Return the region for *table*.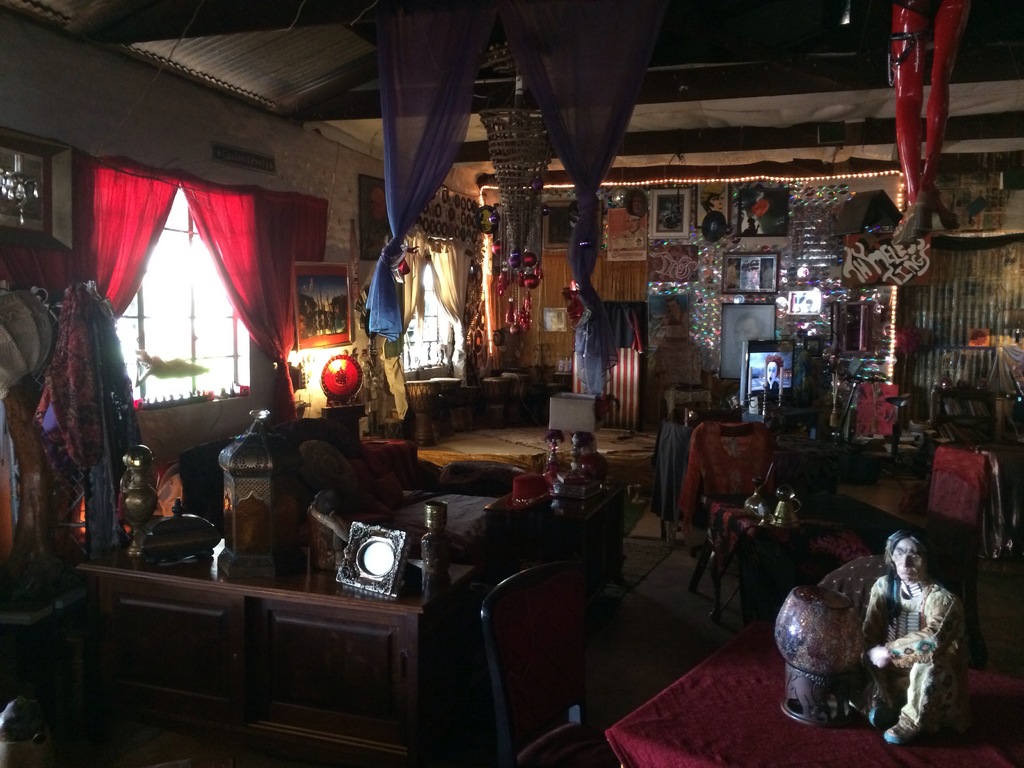
<bbox>741, 406, 824, 422</bbox>.
